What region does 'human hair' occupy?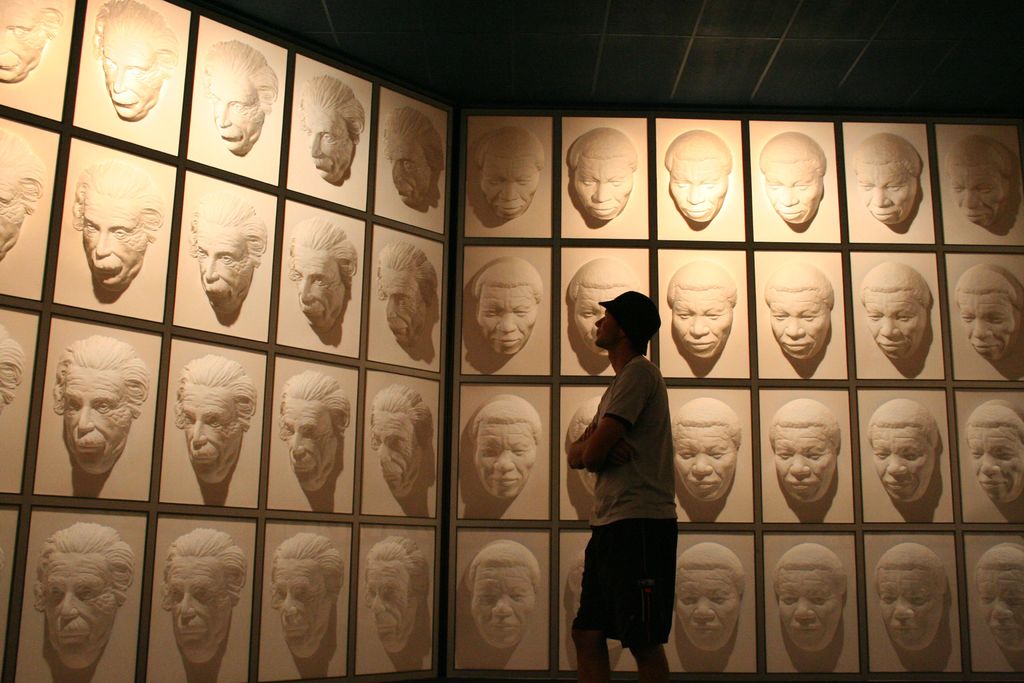
{"x1": 278, "y1": 367, "x2": 349, "y2": 440}.
